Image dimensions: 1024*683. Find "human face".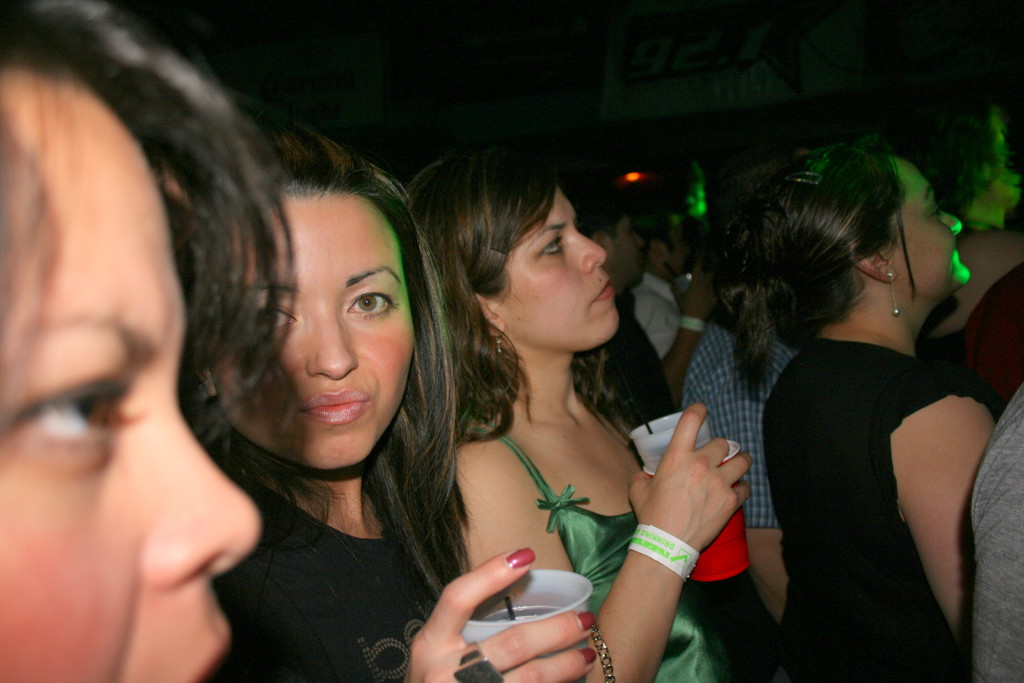
[left=204, top=184, right=420, bottom=477].
